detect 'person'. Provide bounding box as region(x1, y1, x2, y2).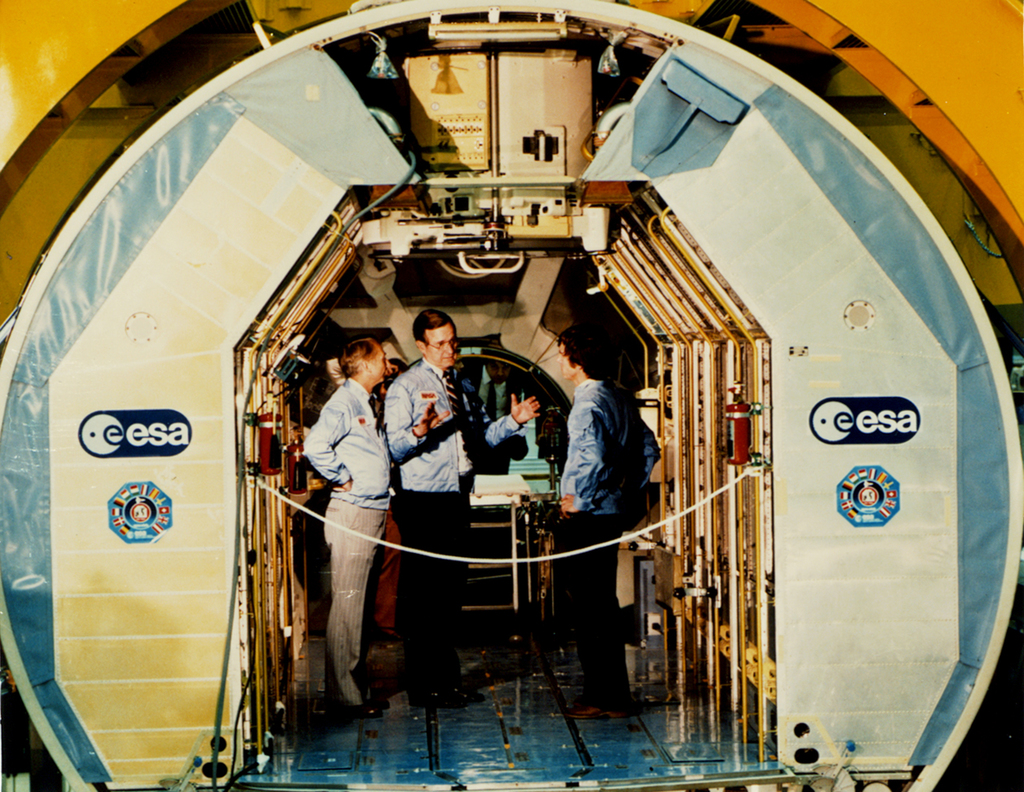
region(376, 305, 544, 707).
